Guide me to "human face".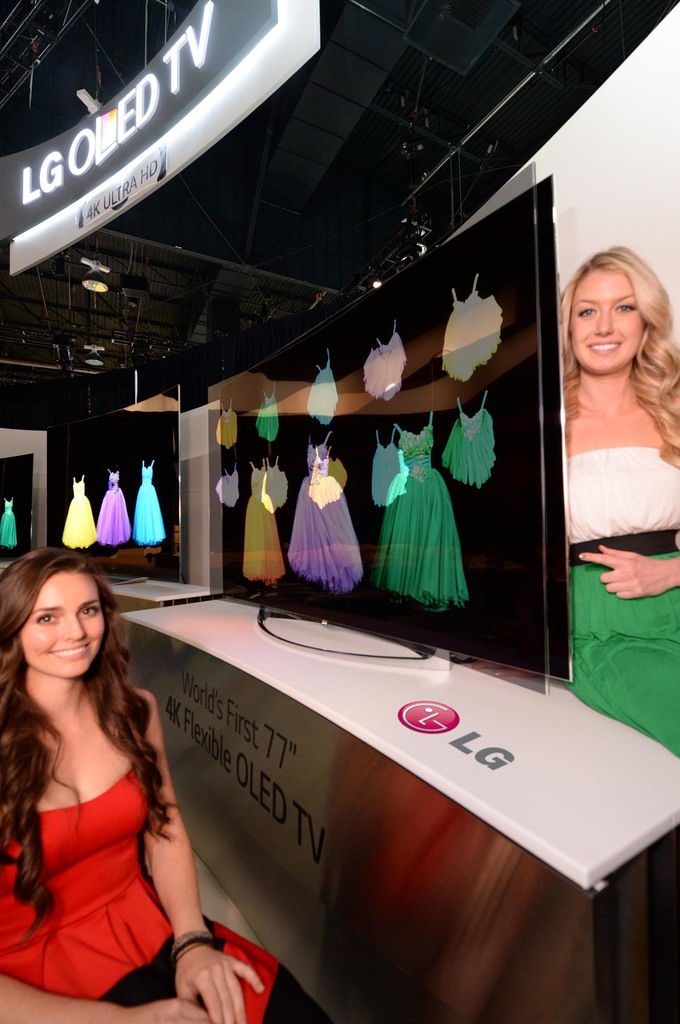
Guidance: l=555, t=266, r=651, b=373.
